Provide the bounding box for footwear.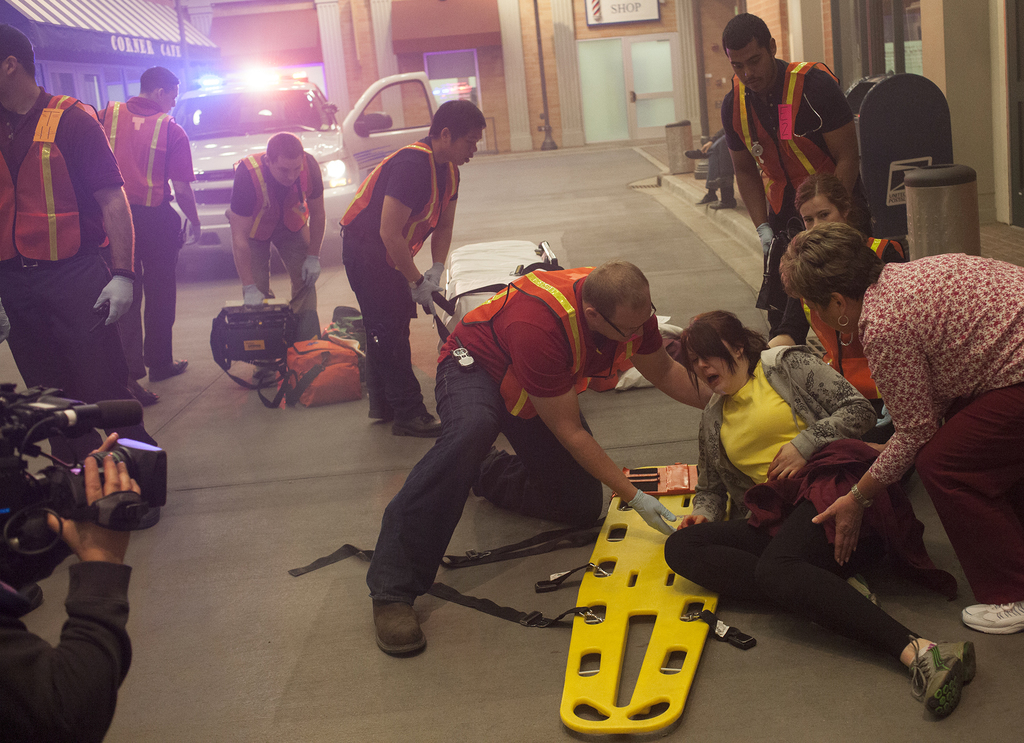
353,580,422,667.
